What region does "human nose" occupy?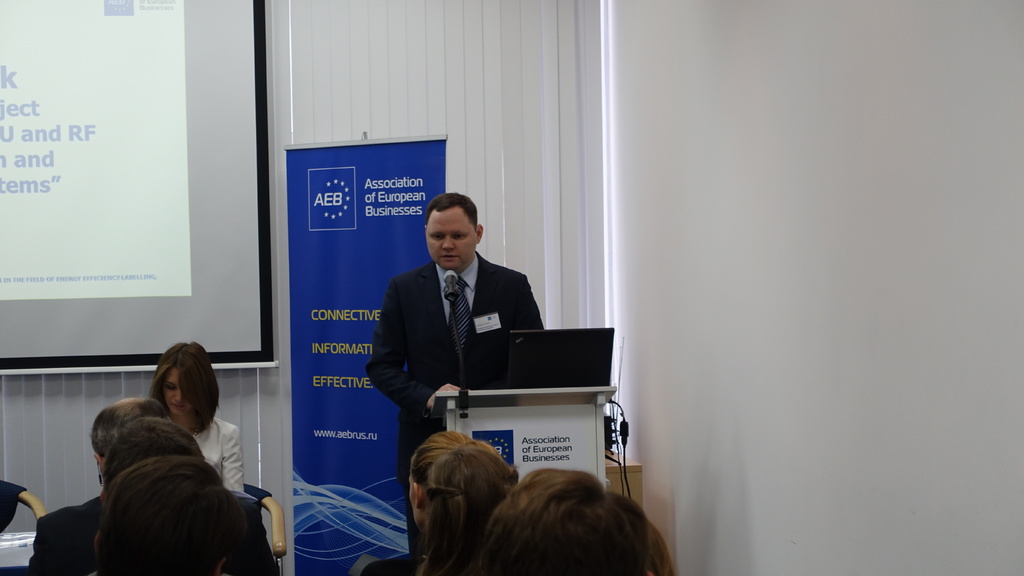
[173, 391, 184, 402].
